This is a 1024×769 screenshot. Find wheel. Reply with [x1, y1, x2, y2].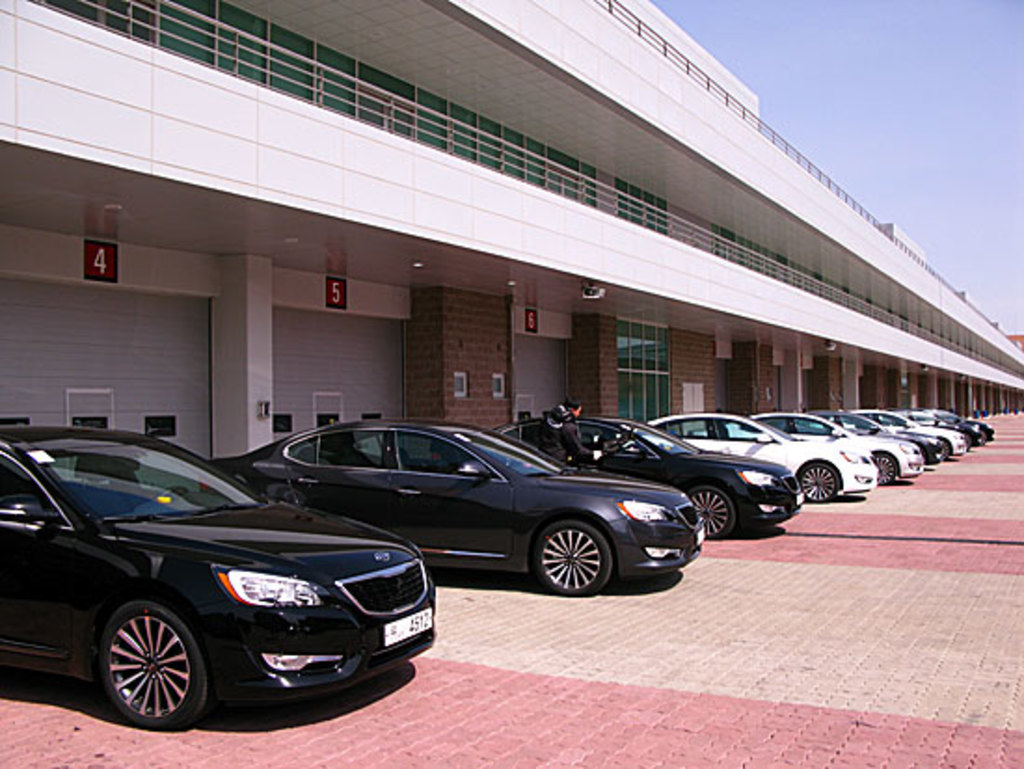
[687, 488, 735, 540].
